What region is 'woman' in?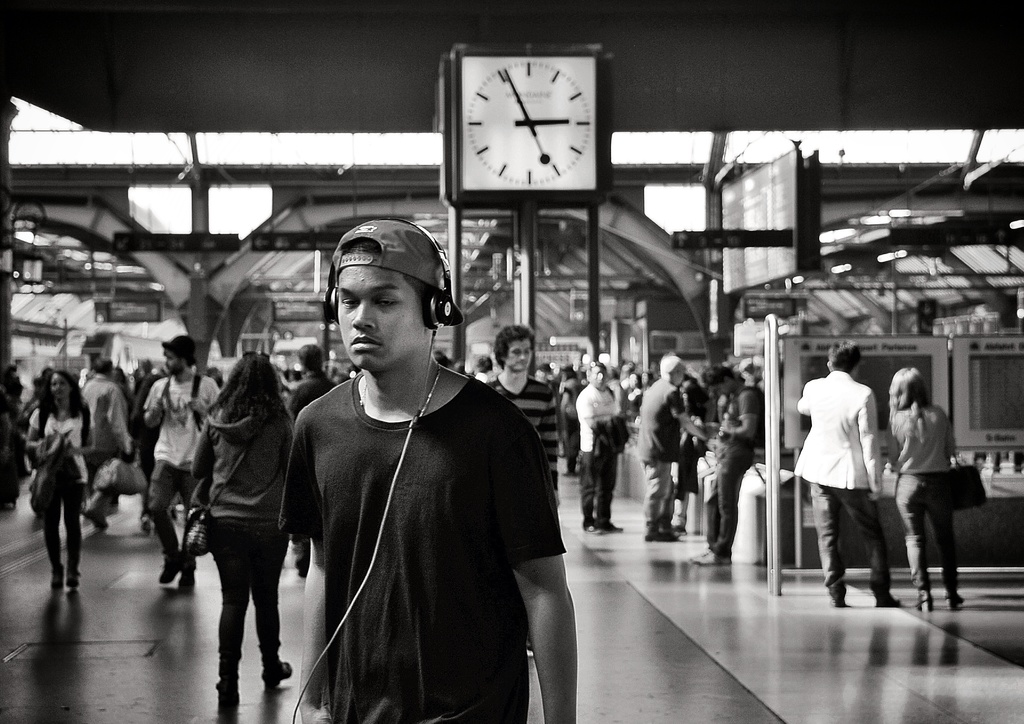
pyautogui.locateOnScreen(882, 358, 968, 625).
